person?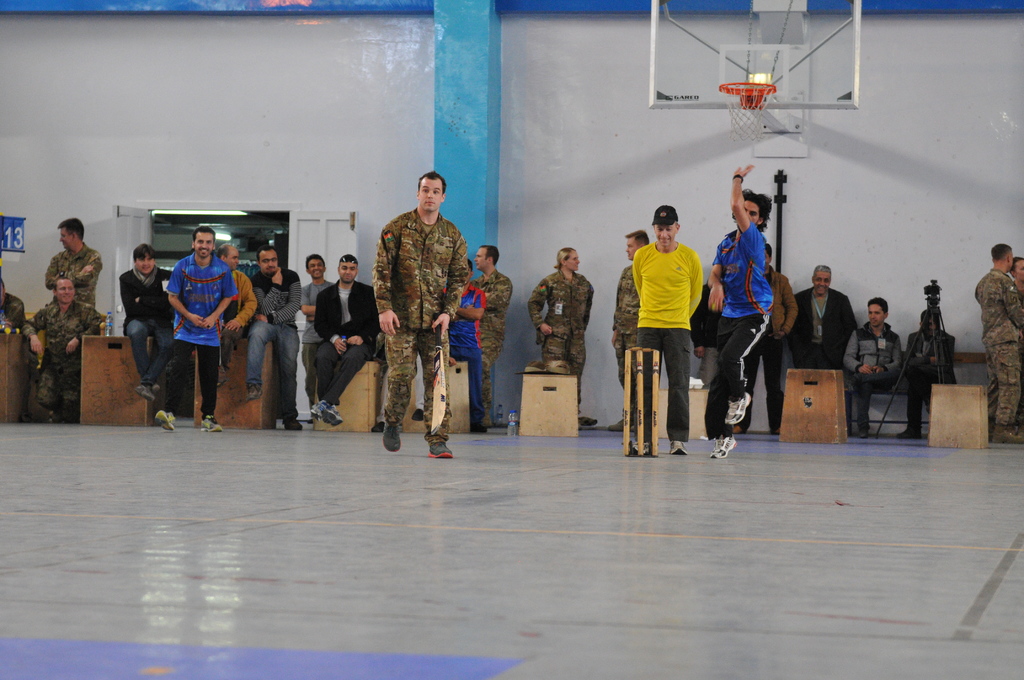
(786, 270, 858, 375)
